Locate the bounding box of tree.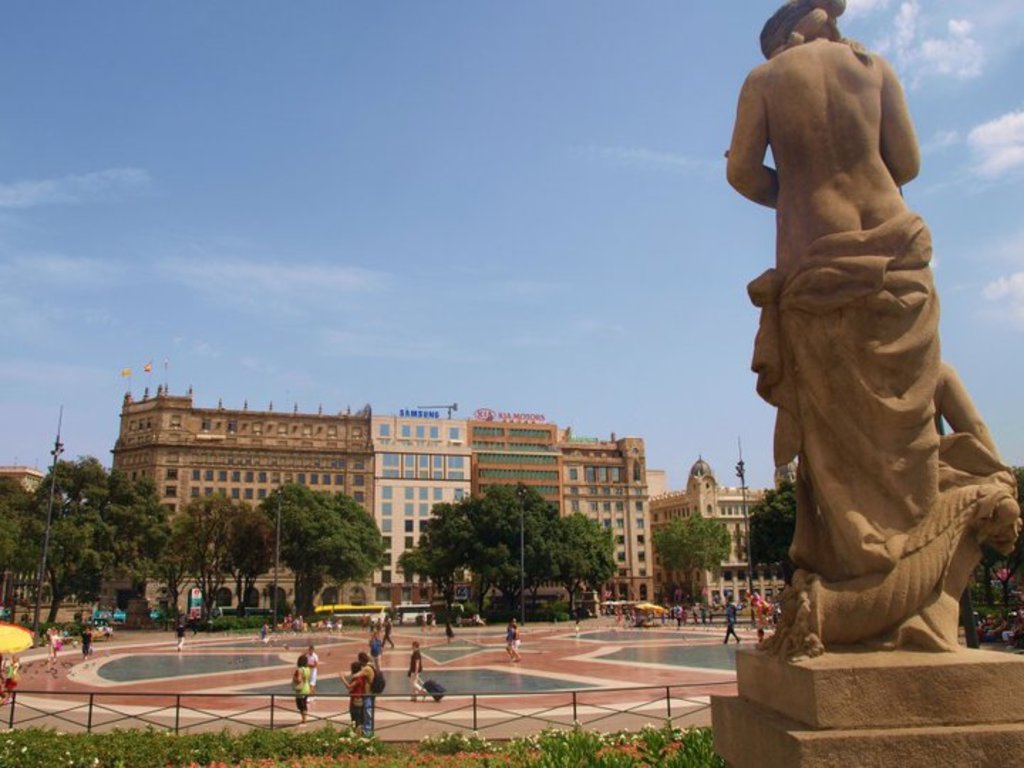
Bounding box: bbox(742, 481, 799, 593).
